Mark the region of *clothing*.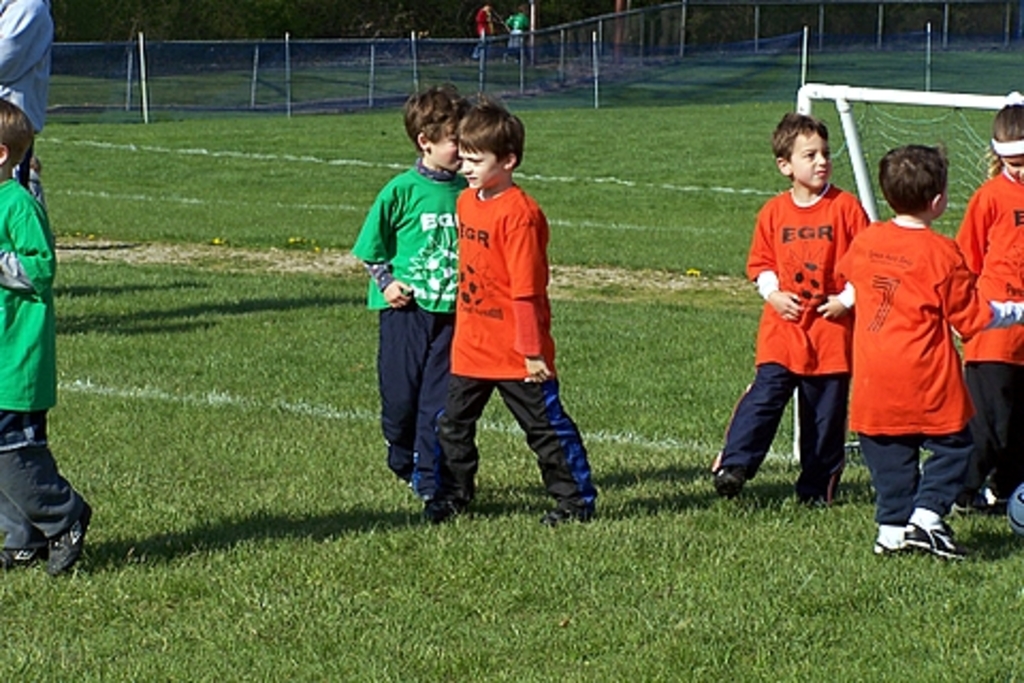
Region: [431,184,595,502].
